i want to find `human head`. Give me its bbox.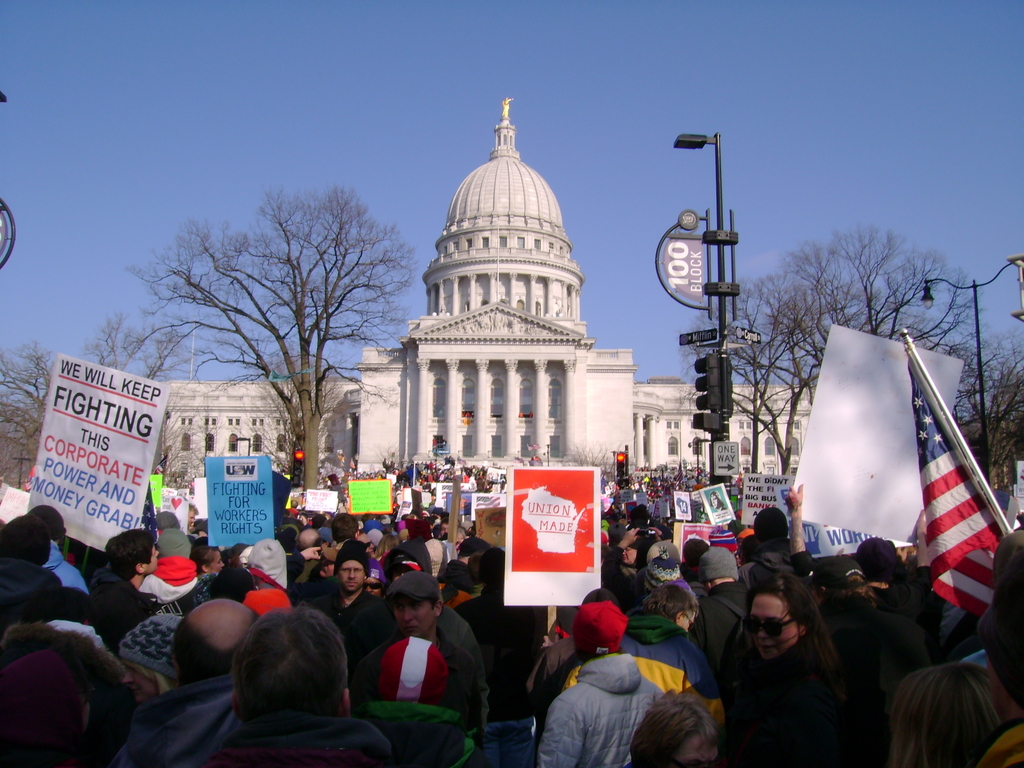
x1=55 y1=586 x2=97 y2=625.
